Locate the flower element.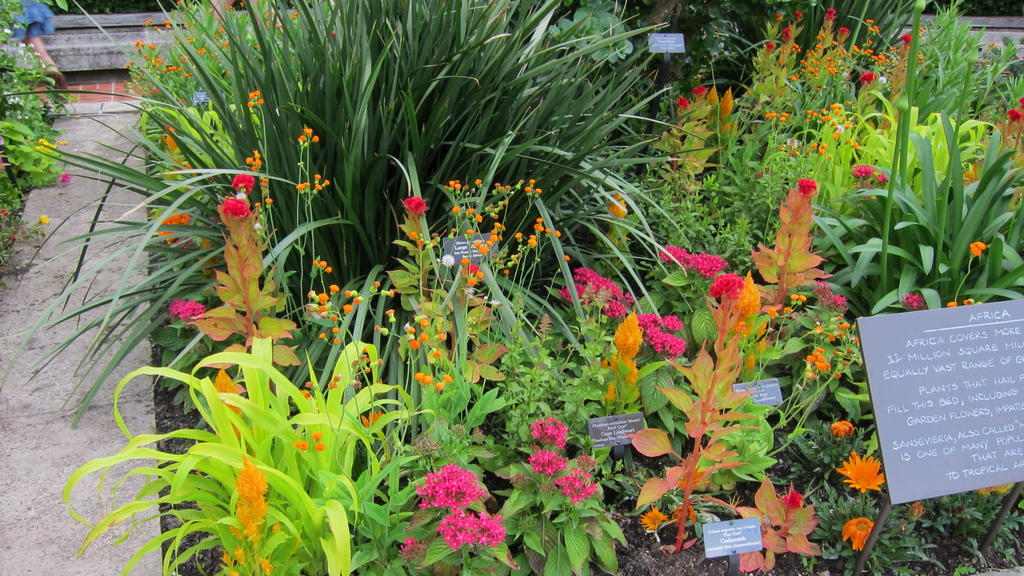
Element bbox: [236,456,268,540].
